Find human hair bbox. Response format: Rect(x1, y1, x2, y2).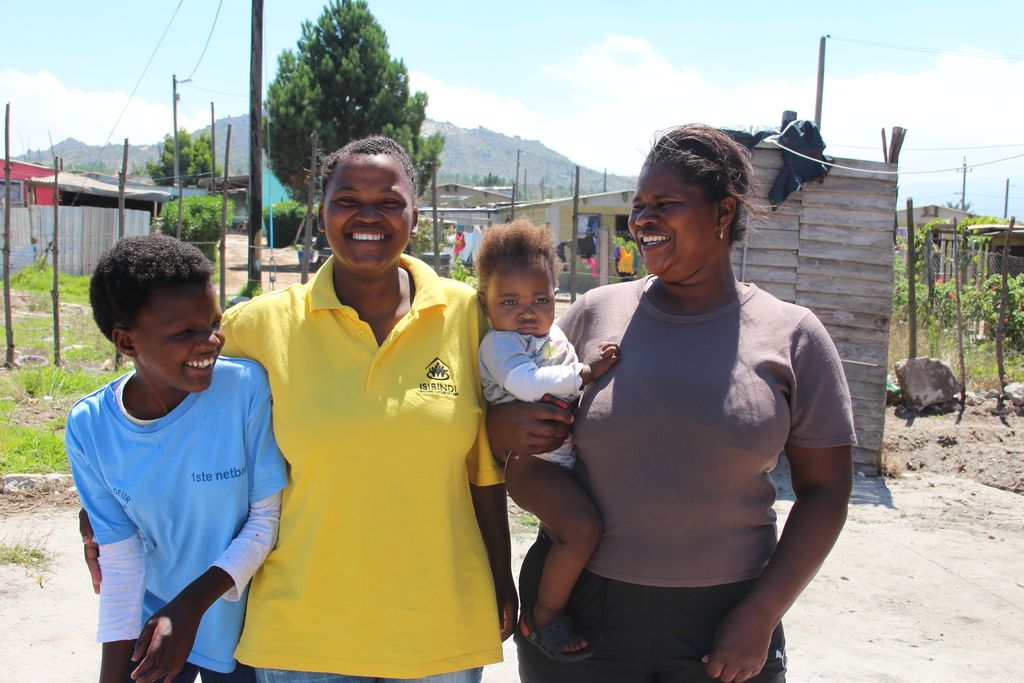
Rect(313, 135, 418, 210).
